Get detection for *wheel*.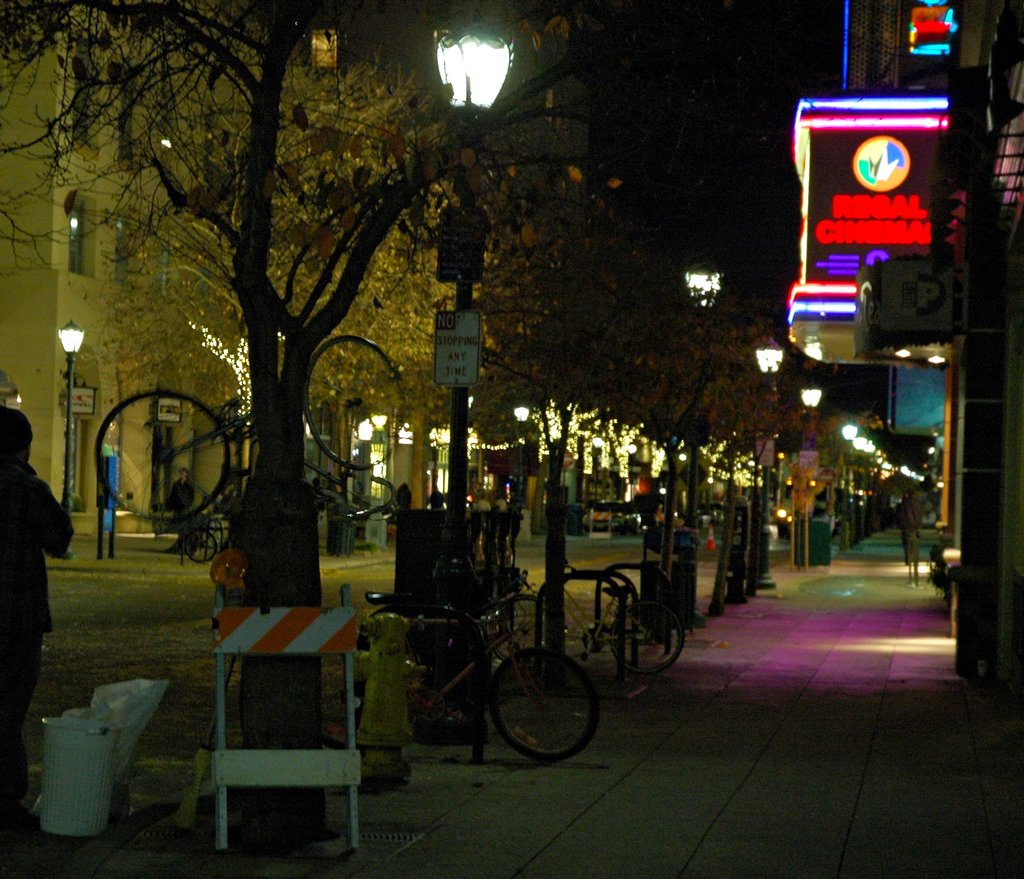
Detection: (x1=319, y1=633, x2=411, y2=748).
